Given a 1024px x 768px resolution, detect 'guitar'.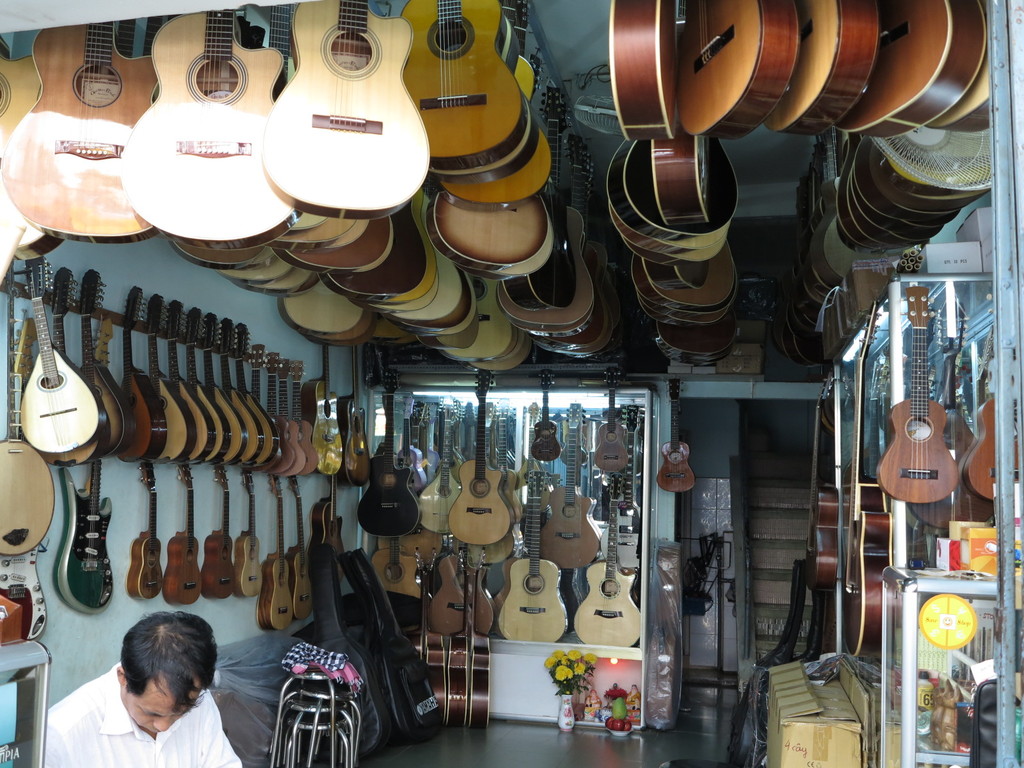
[356, 374, 420, 544].
